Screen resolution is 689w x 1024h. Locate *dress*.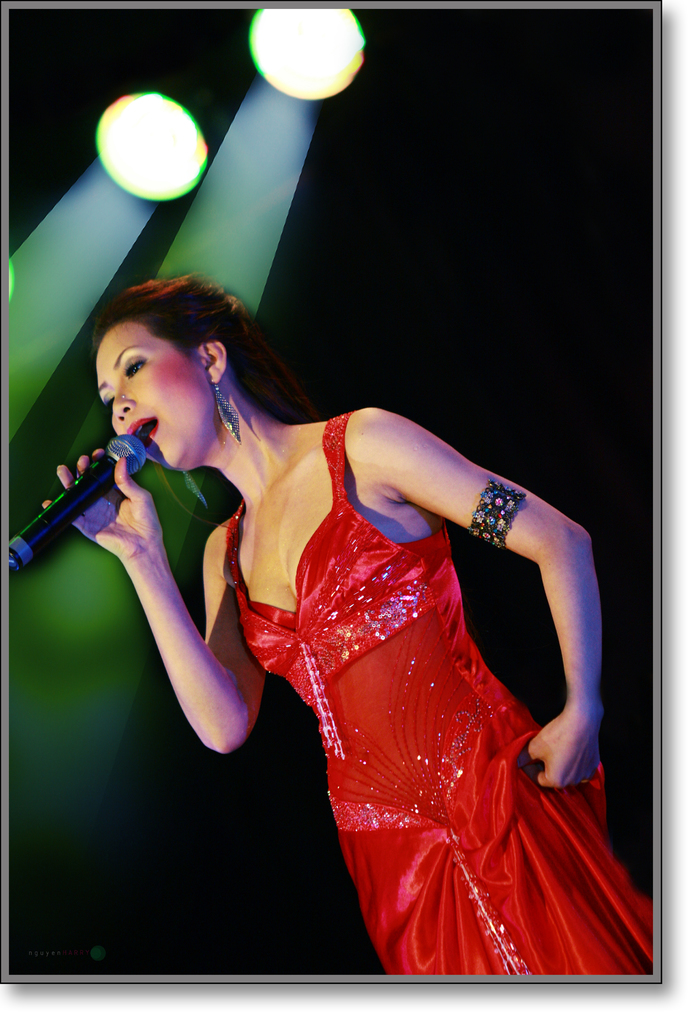
bbox=(223, 410, 655, 973).
